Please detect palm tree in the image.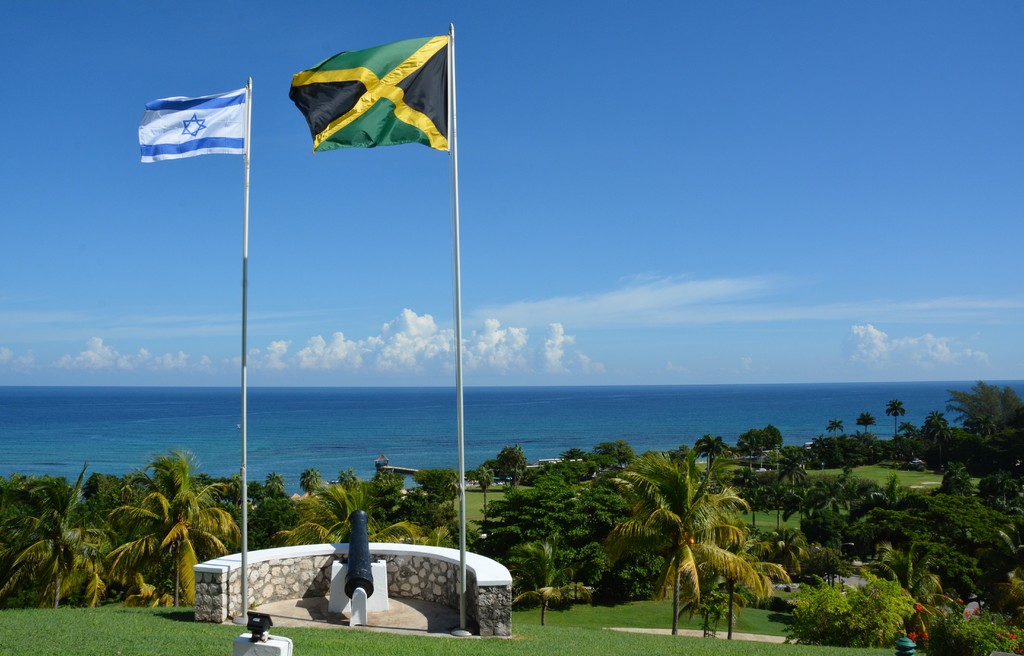
crop(288, 468, 468, 539).
